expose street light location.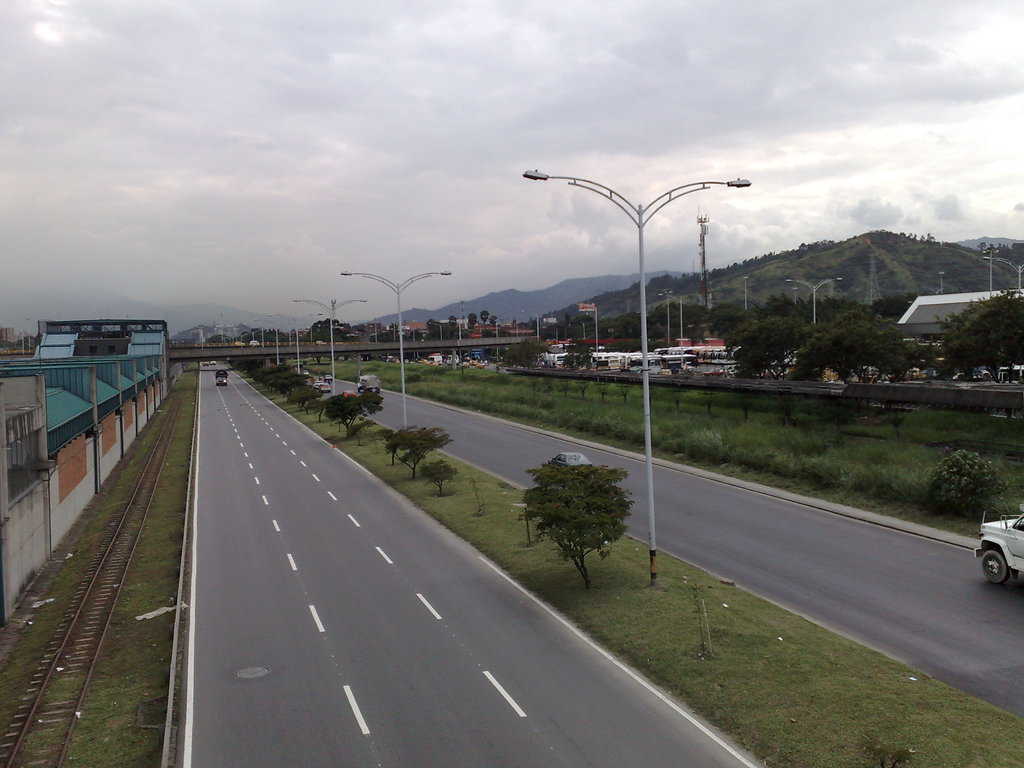
Exposed at region(520, 177, 755, 586).
